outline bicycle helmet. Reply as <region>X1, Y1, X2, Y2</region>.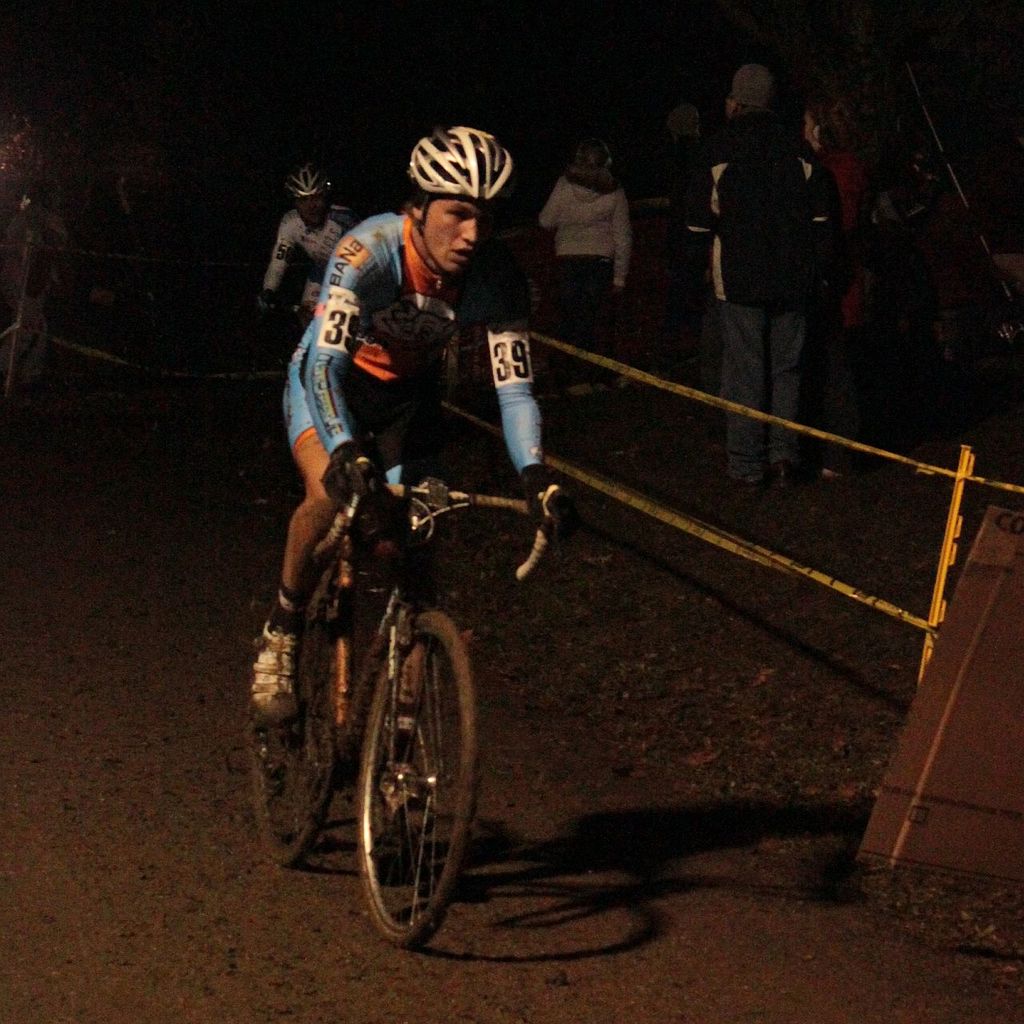
<region>407, 123, 514, 207</region>.
